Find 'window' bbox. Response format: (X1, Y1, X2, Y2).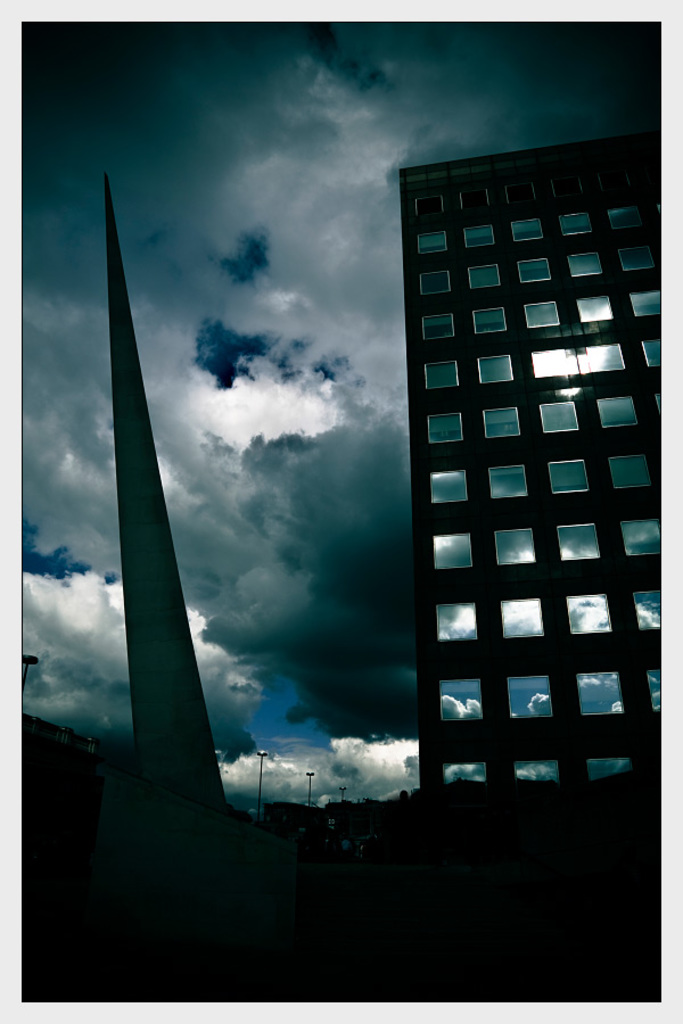
(476, 352, 510, 386).
